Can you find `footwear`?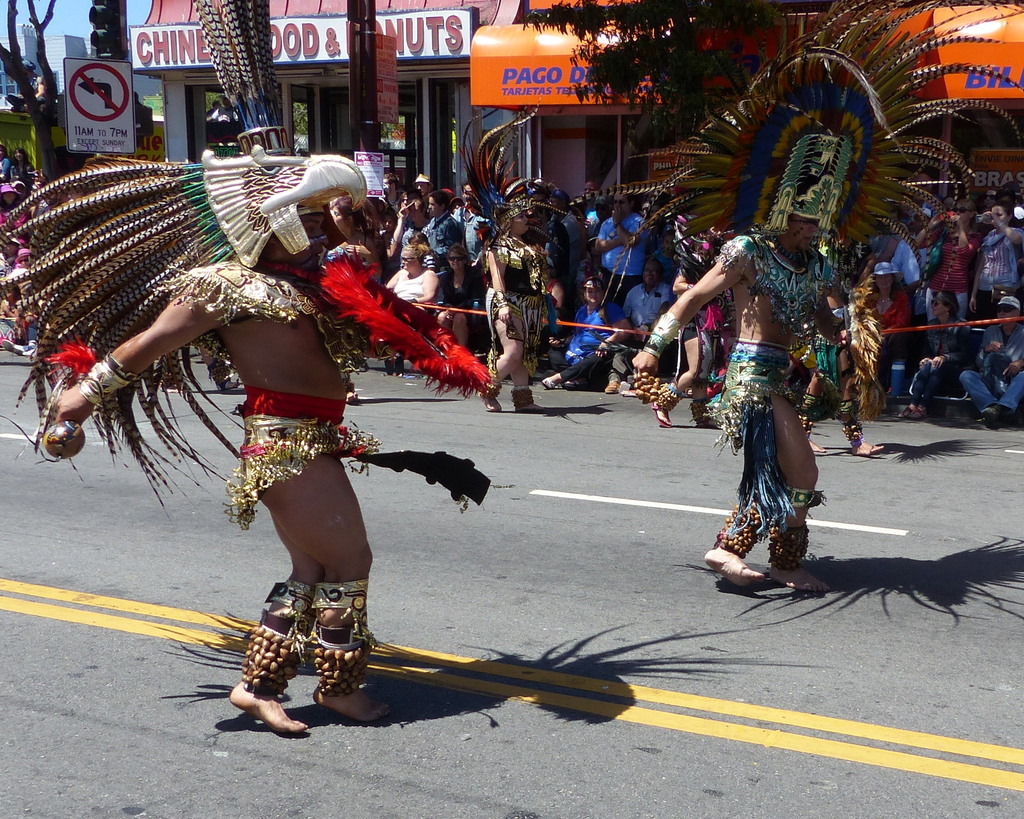
Yes, bounding box: detection(606, 380, 621, 394).
